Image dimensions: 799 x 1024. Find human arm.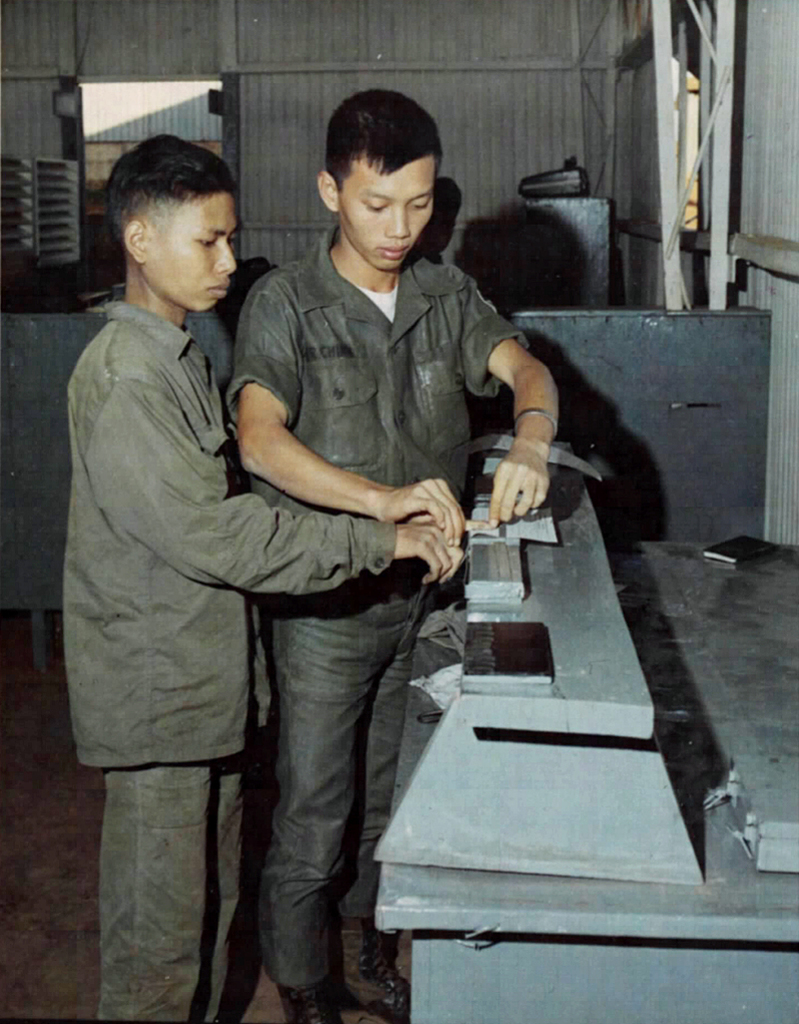
(474, 297, 590, 551).
